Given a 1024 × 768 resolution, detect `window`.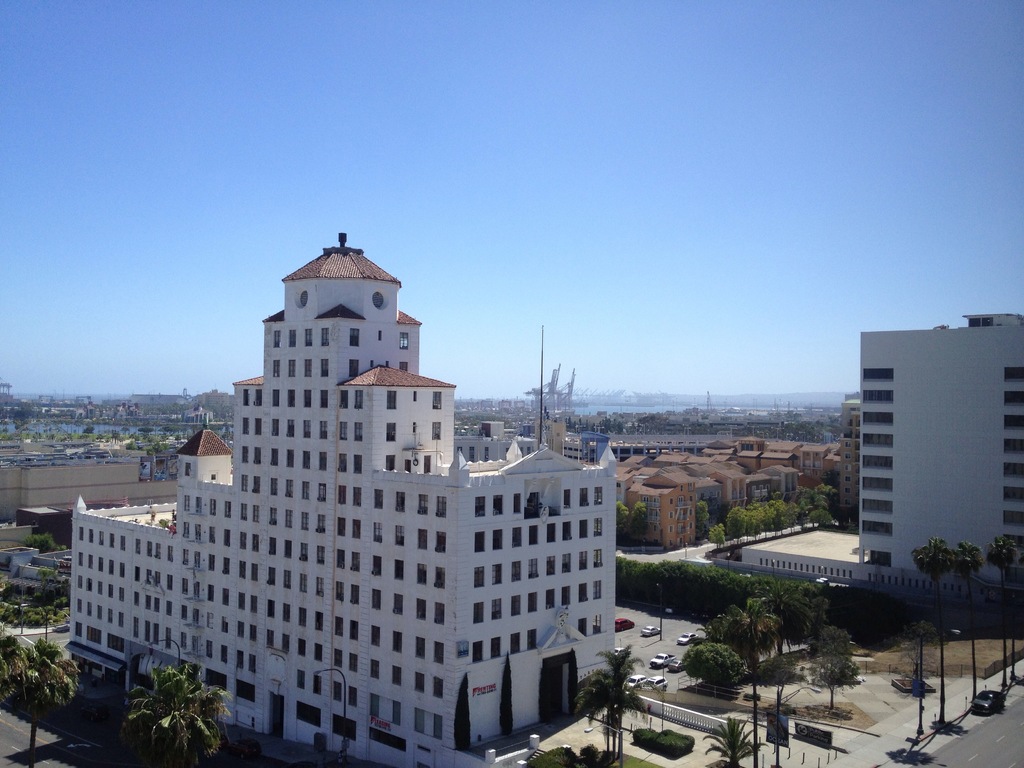
{"x1": 511, "y1": 634, "x2": 521, "y2": 652}.
